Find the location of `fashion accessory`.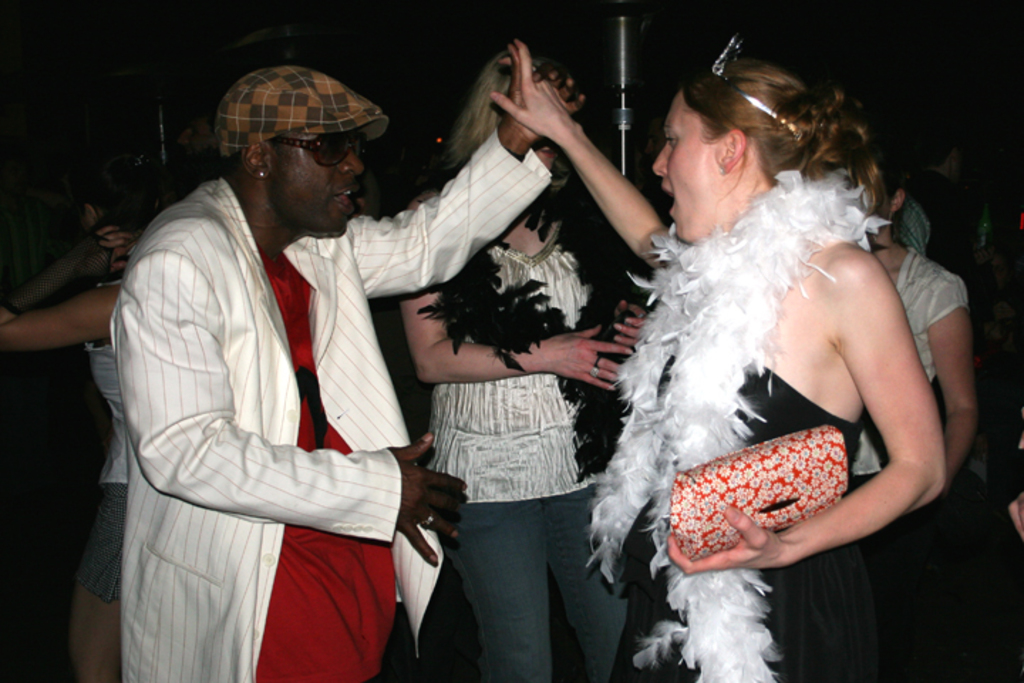
Location: select_region(215, 65, 388, 158).
